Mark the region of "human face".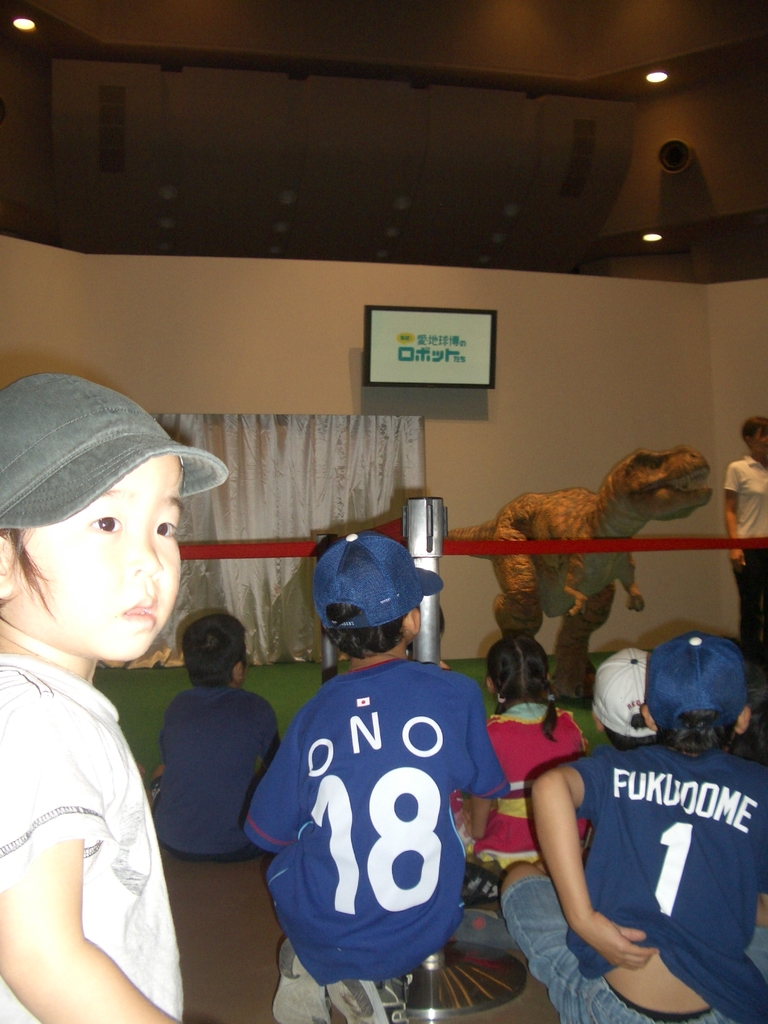
Region: rect(19, 458, 186, 660).
